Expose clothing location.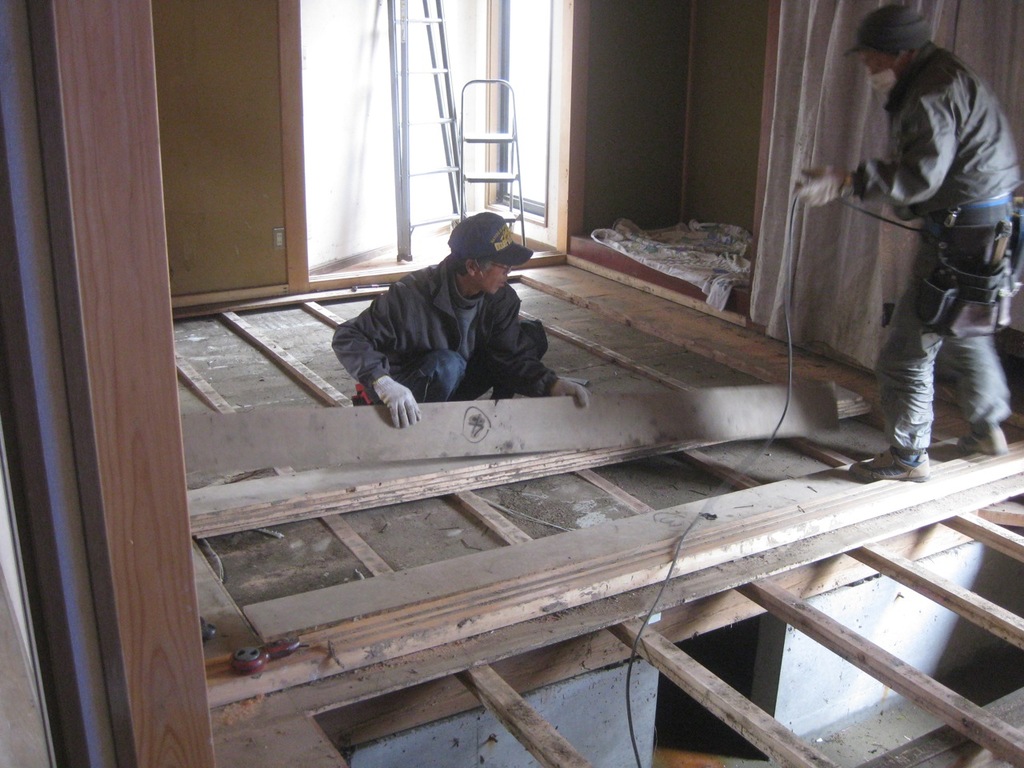
Exposed at (330,254,556,403).
